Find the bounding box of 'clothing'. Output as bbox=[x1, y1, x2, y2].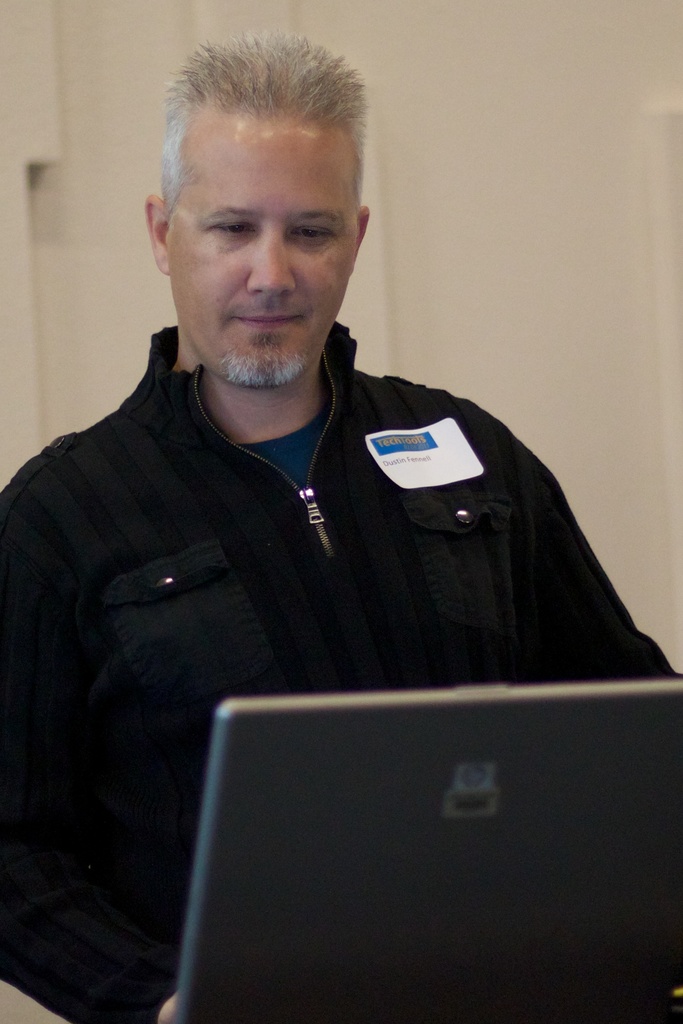
bbox=[23, 238, 661, 929].
